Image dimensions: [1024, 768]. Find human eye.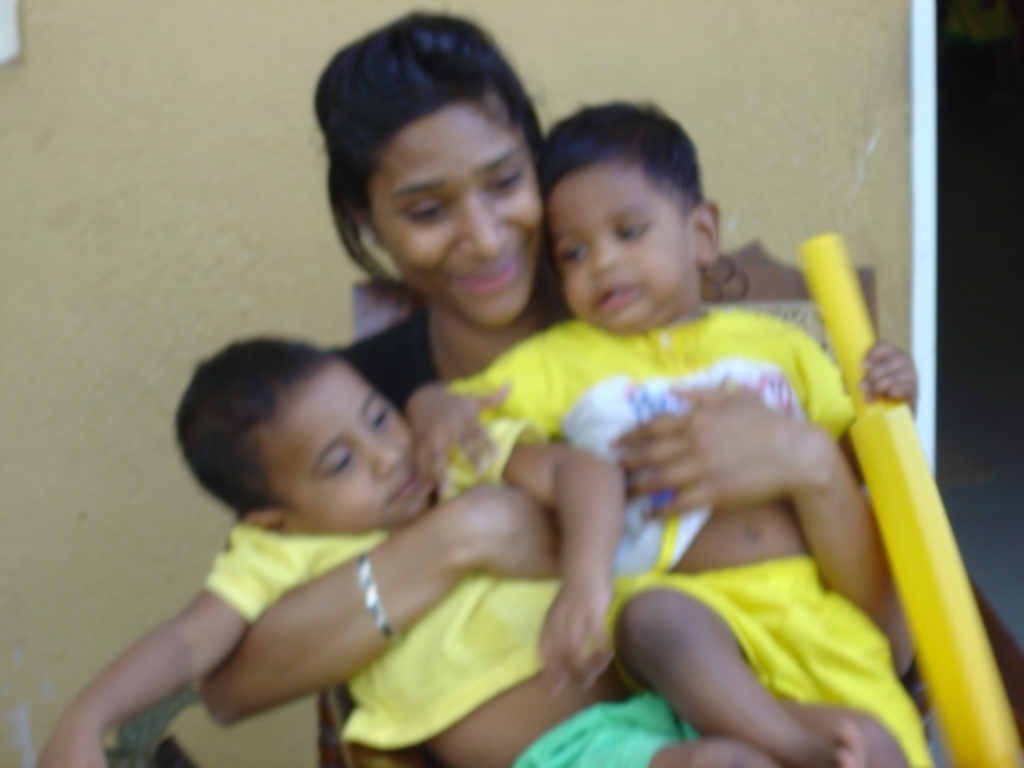
[403, 198, 442, 226].
